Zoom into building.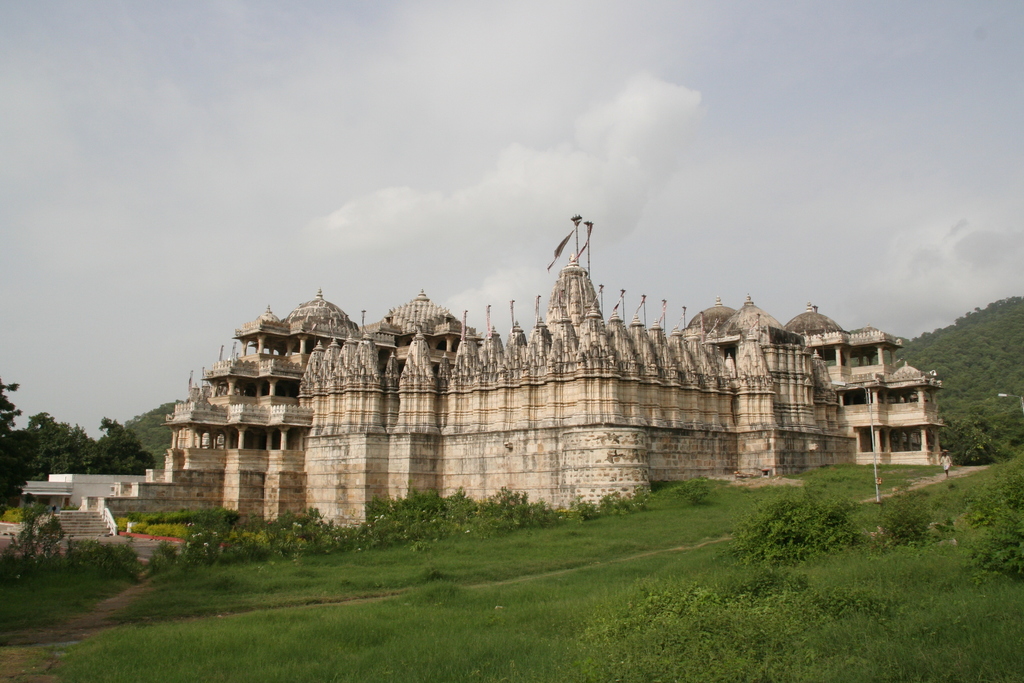
Zoom target: {"left": 42, "top": 215, "right": 943, "bottom": 539}.
